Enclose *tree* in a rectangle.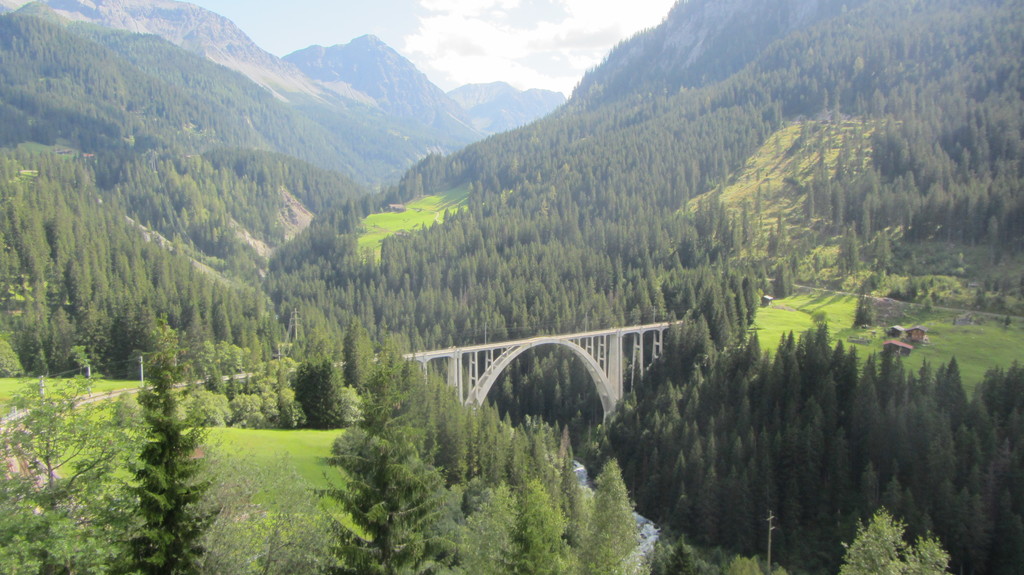
bbox=(662, 446, 689, 543).
